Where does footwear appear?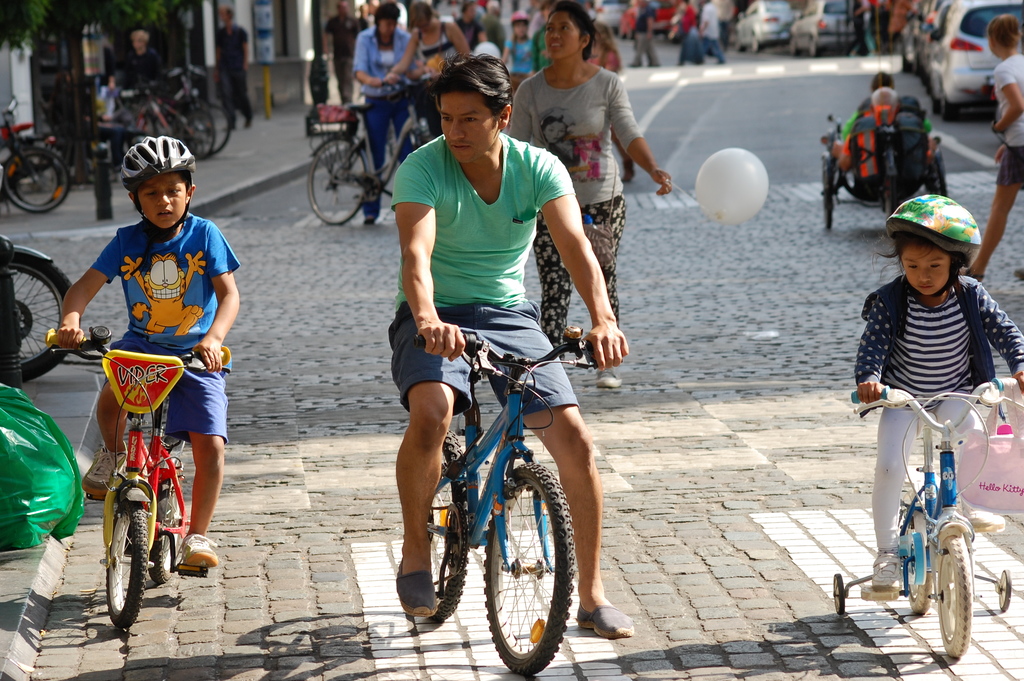
Appears at x1=241, y1=116, x2=253, y2=127.
